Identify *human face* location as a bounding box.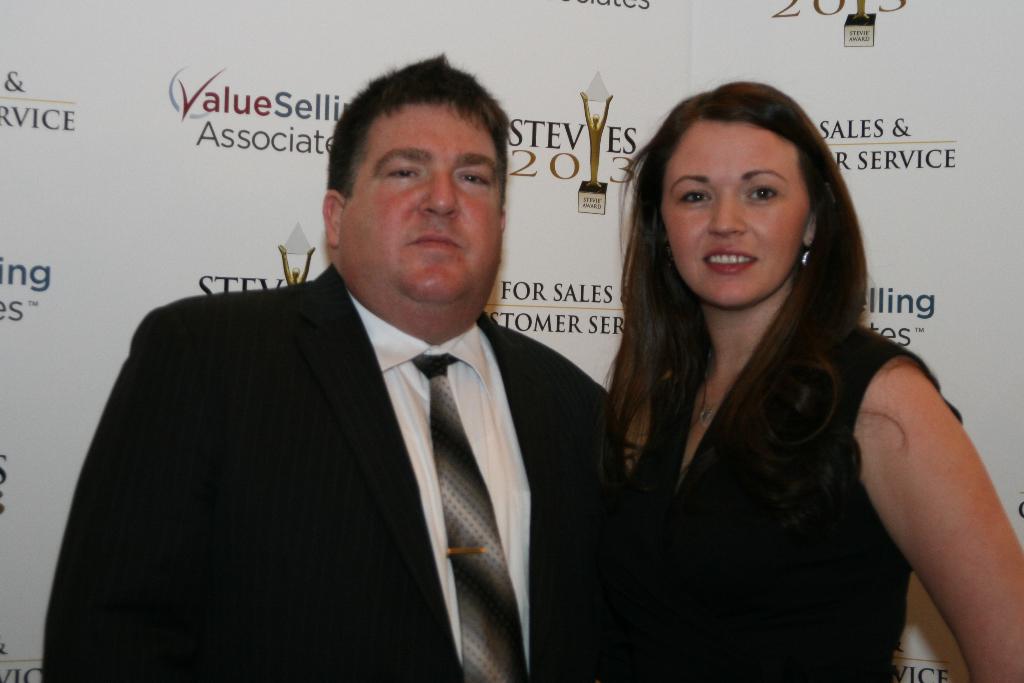
337,97,508,304.
